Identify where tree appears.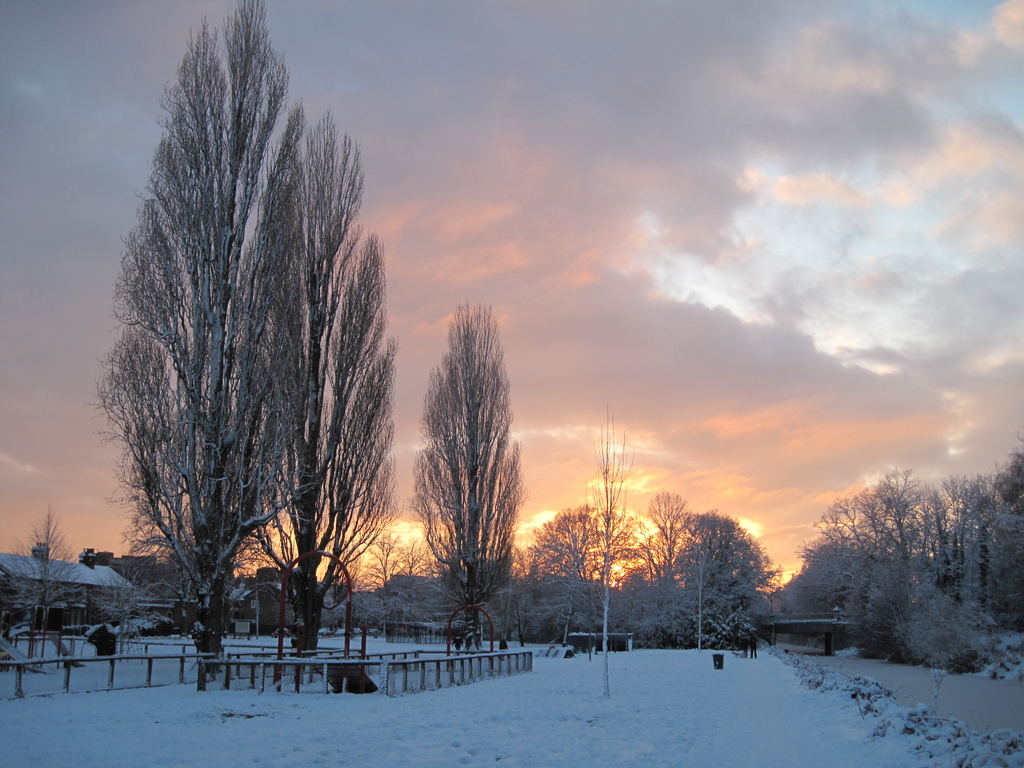
Appears at pyautogui.locateOnScreen(662, 507, 767, 652).
